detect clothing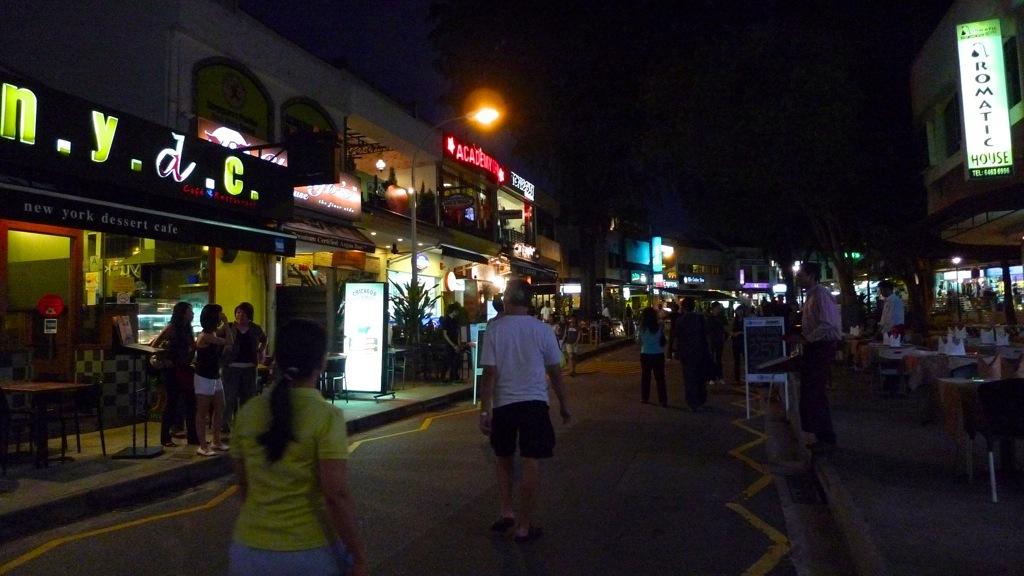
<region>152, 324, 196, 443</region>
